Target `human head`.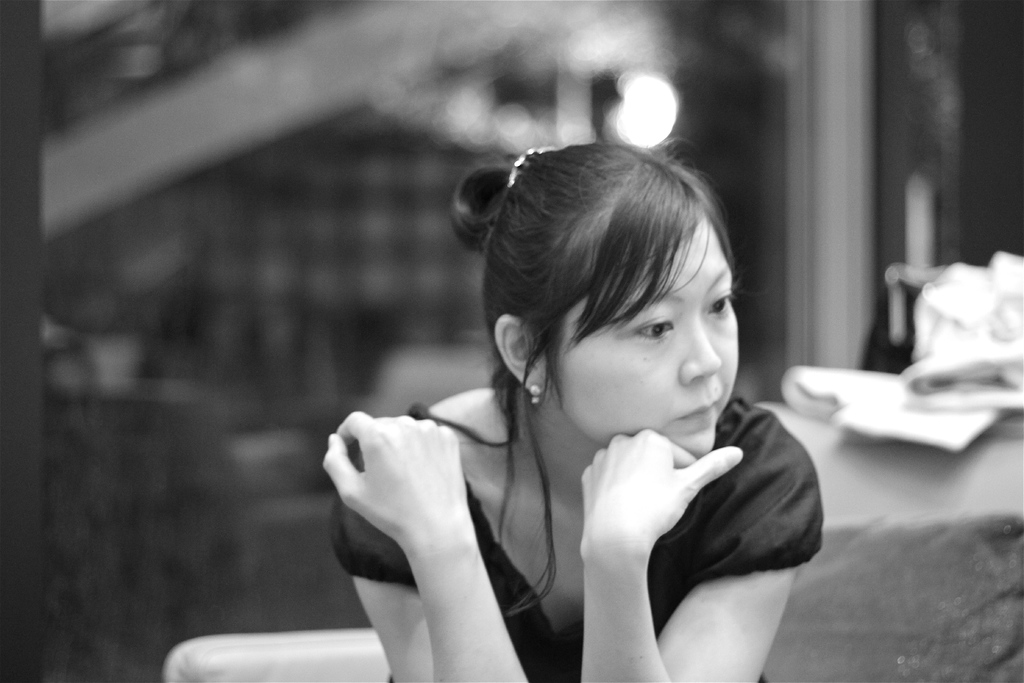
Target region: 480,143,753,445.
